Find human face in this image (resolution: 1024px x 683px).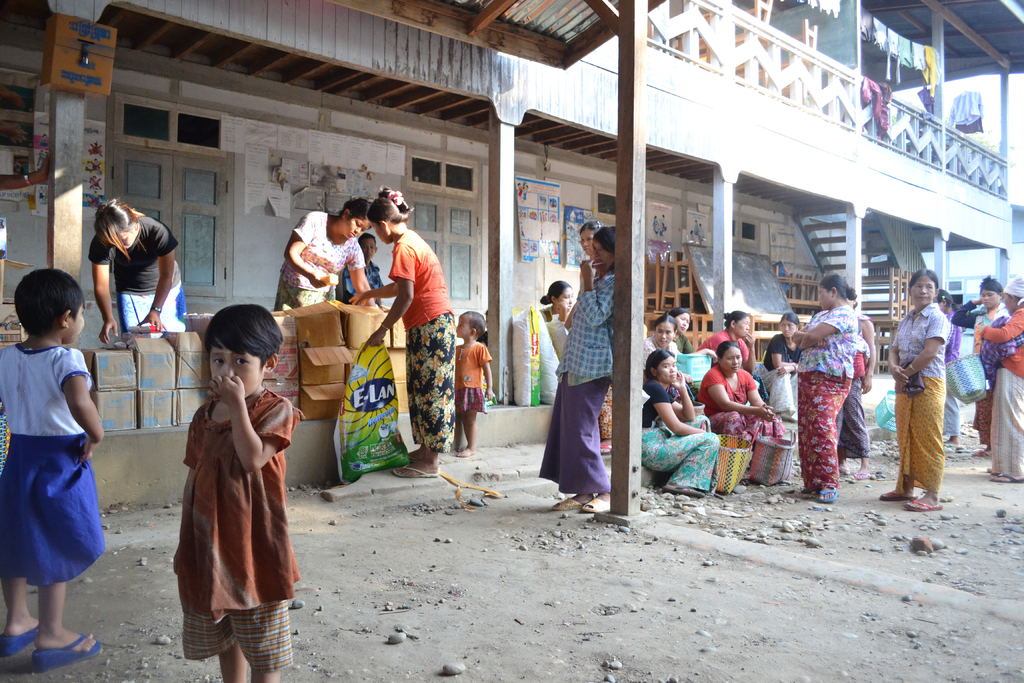
region(556, 289, 573, 313).
